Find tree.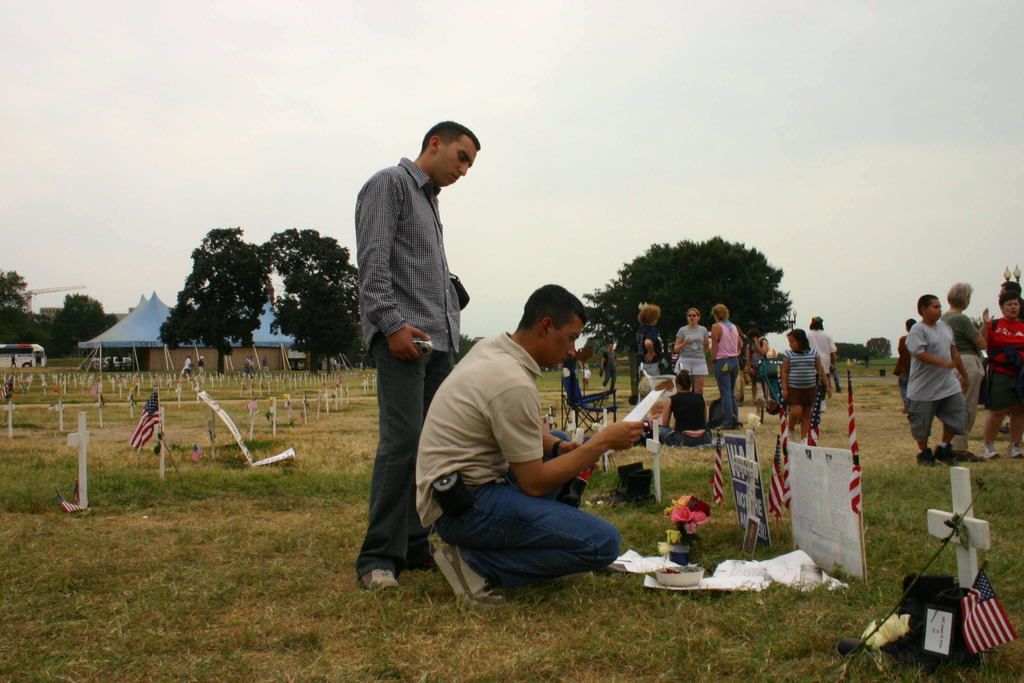
[157, 224, 276, 378].
